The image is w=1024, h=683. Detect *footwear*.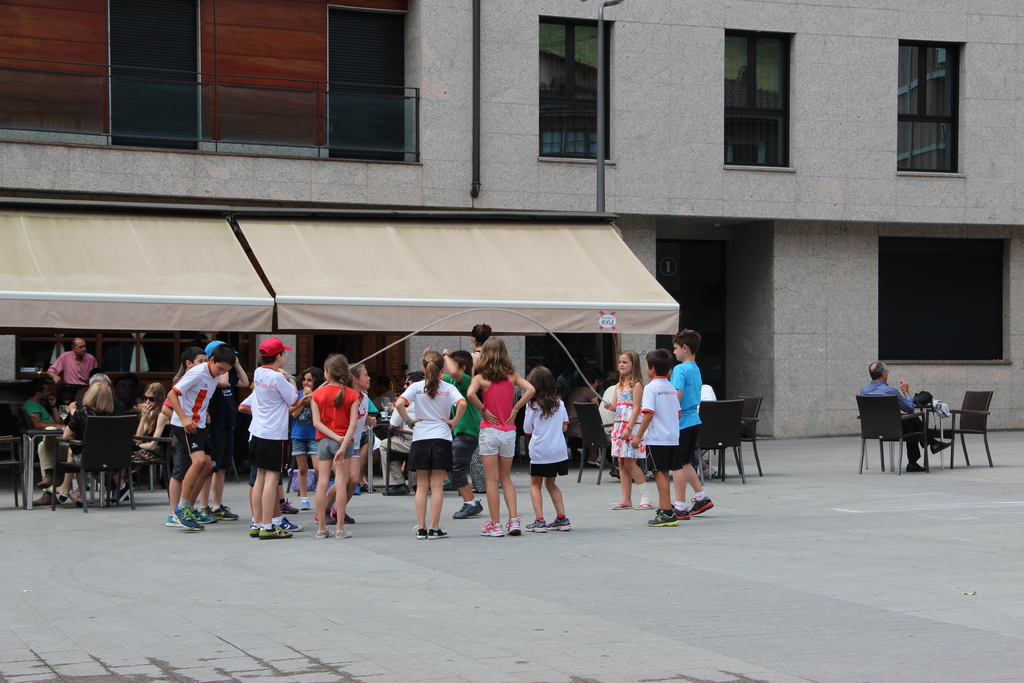
Detection: box(412, 525, 429, 541).
